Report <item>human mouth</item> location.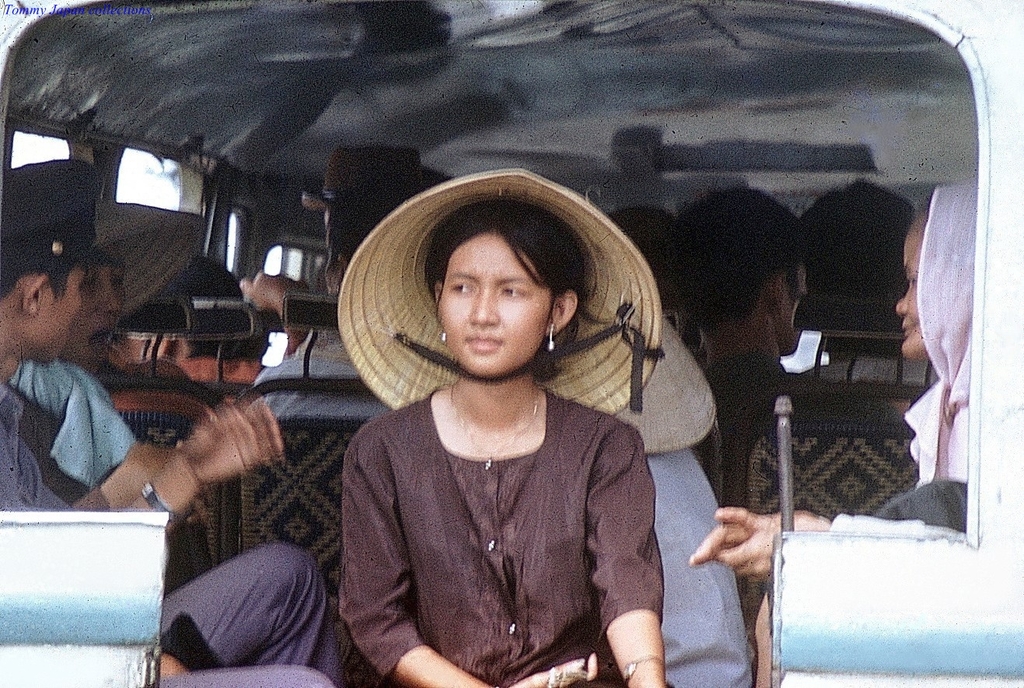
Report: left=900, top=323, right=915, bottom=337.
